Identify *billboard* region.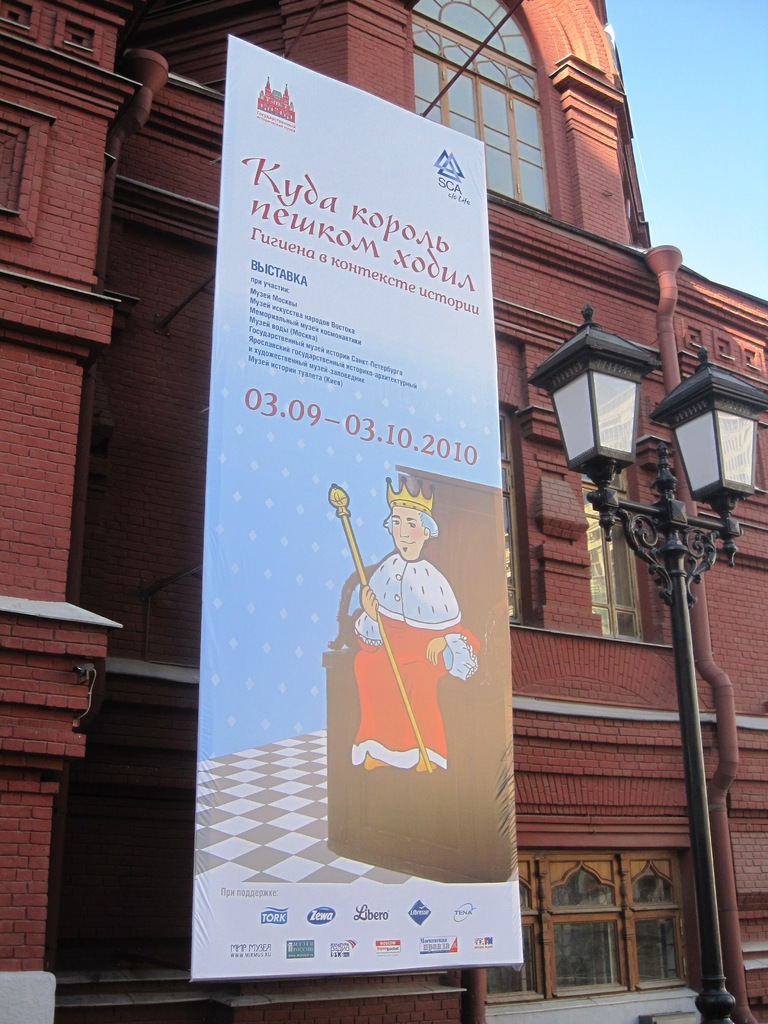
Region: (182, 29, 529, 966).
